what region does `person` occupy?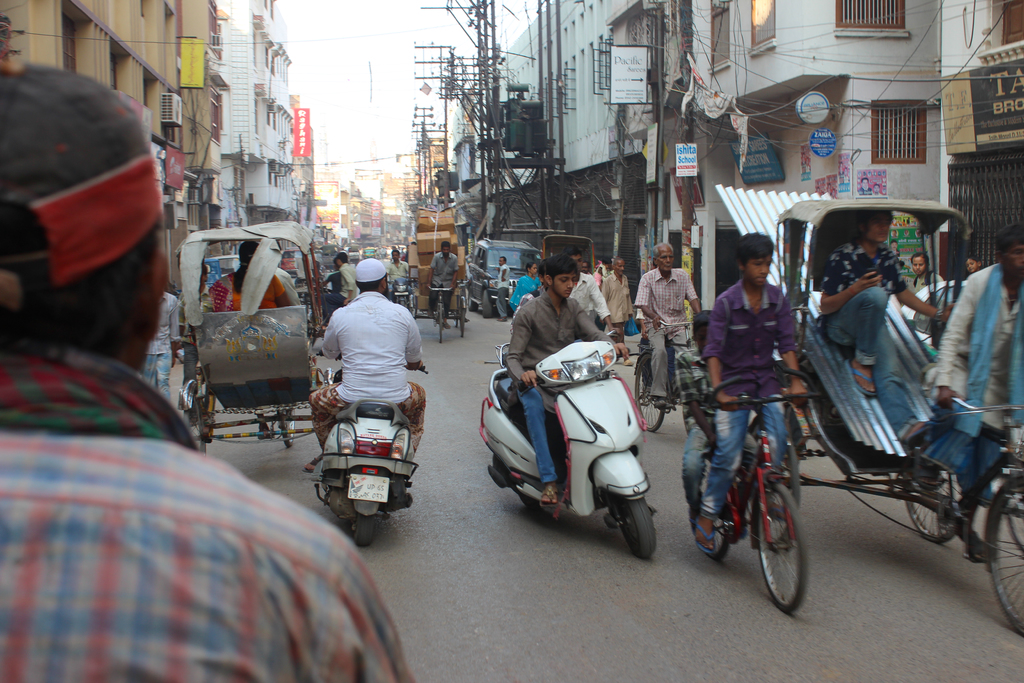
(x1=816, y1=209, x2=943, y2=400).
